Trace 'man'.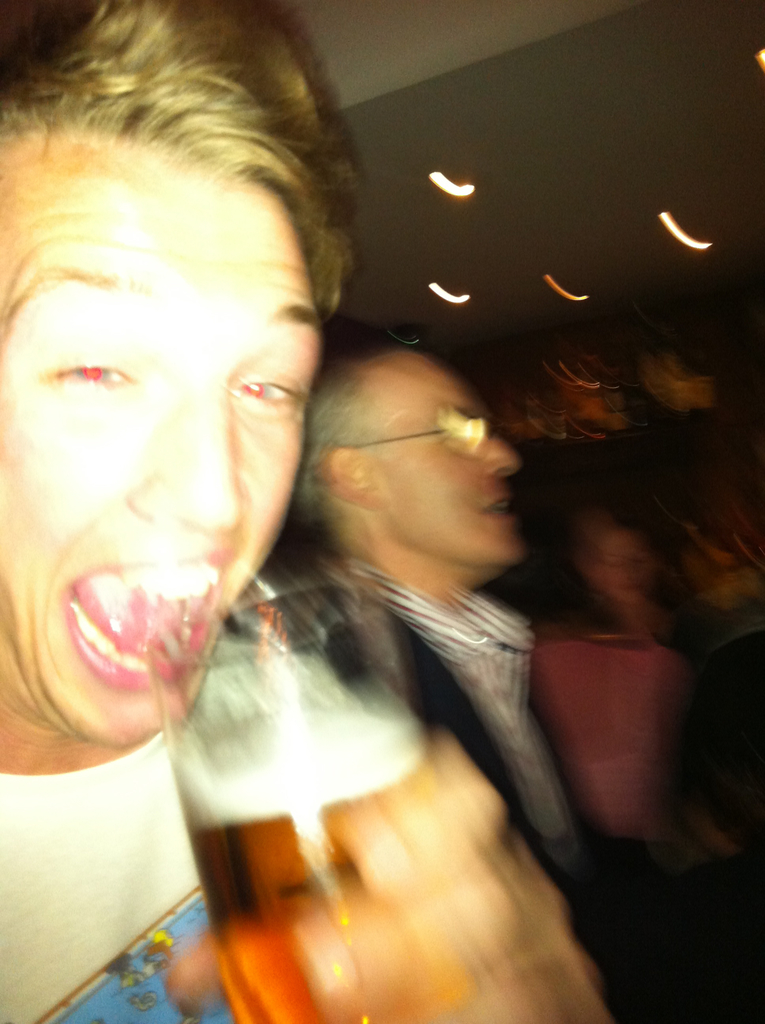
Traced to Rect(305, 344, 593, 942).
